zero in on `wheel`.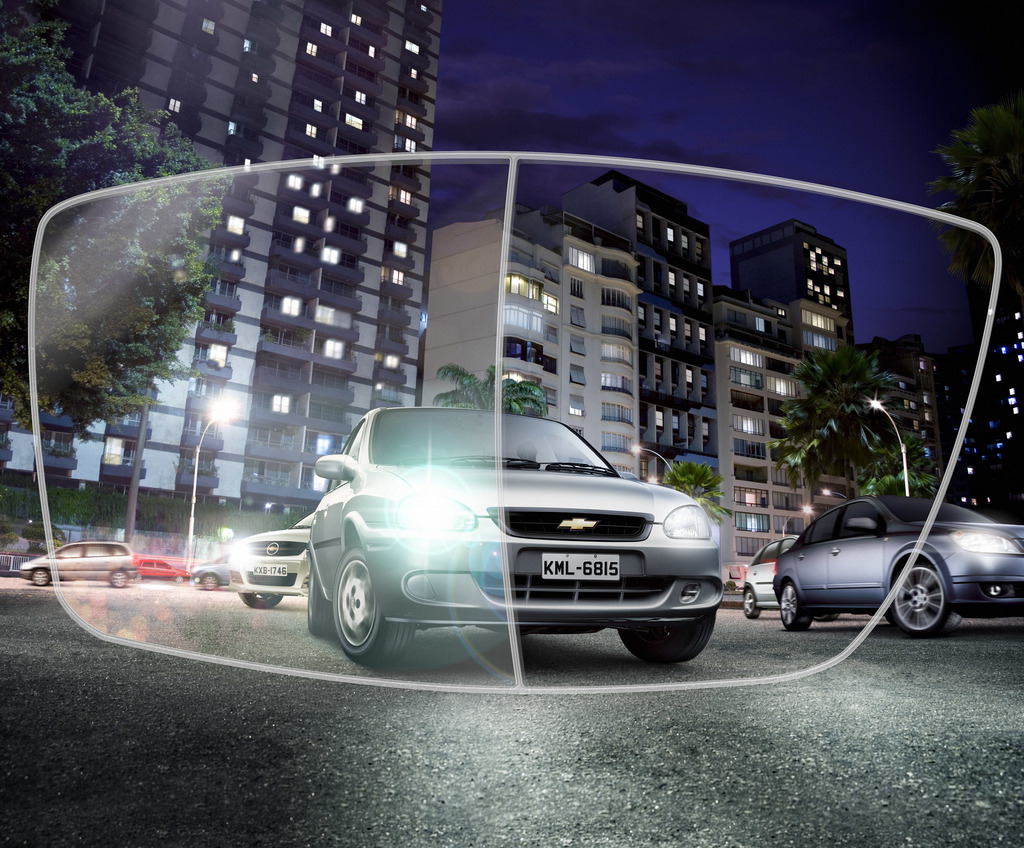
Zeroed in: {"left": 743, "top": 591, "right": 760, "bottom": 617}.
